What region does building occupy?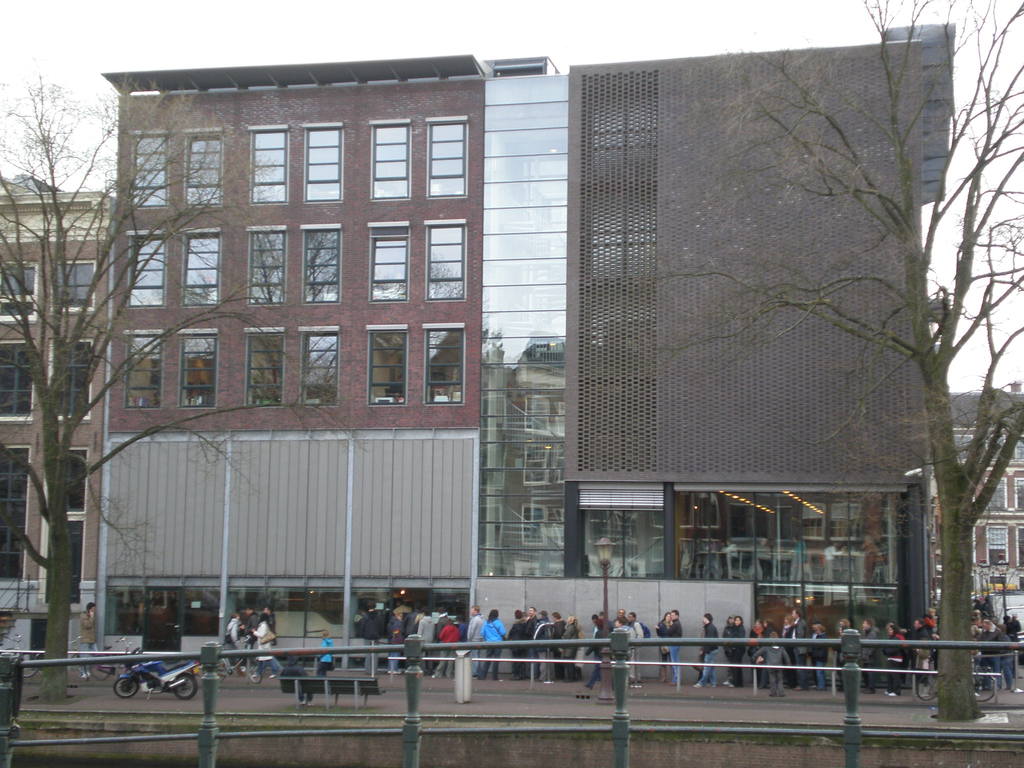
locate(953, 422, 1023, 595).
